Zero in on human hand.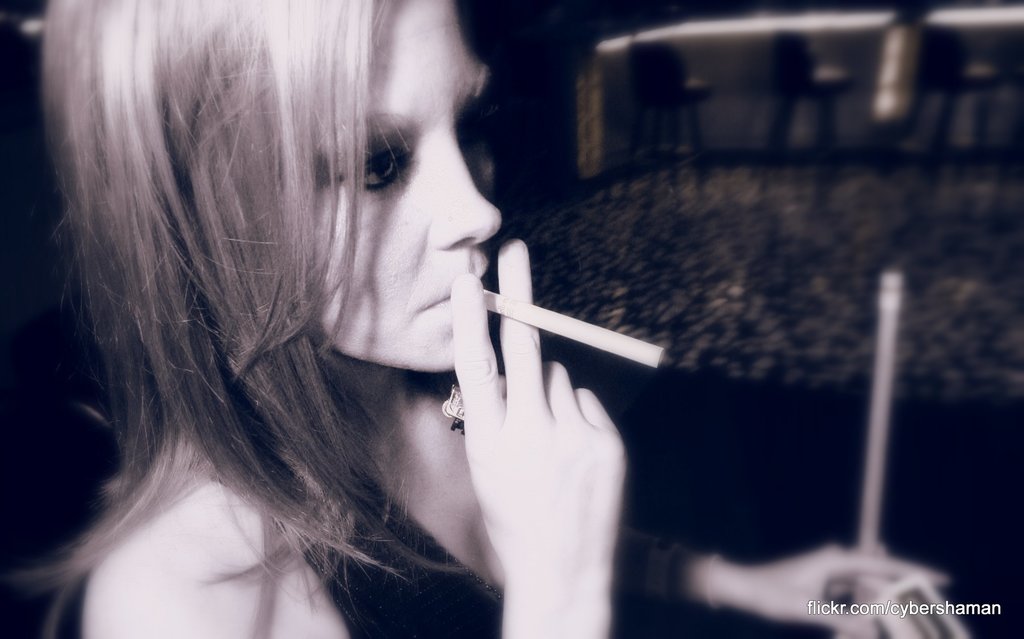
Zeroed in: (left=730, top=546, right=953, bottom=638).
